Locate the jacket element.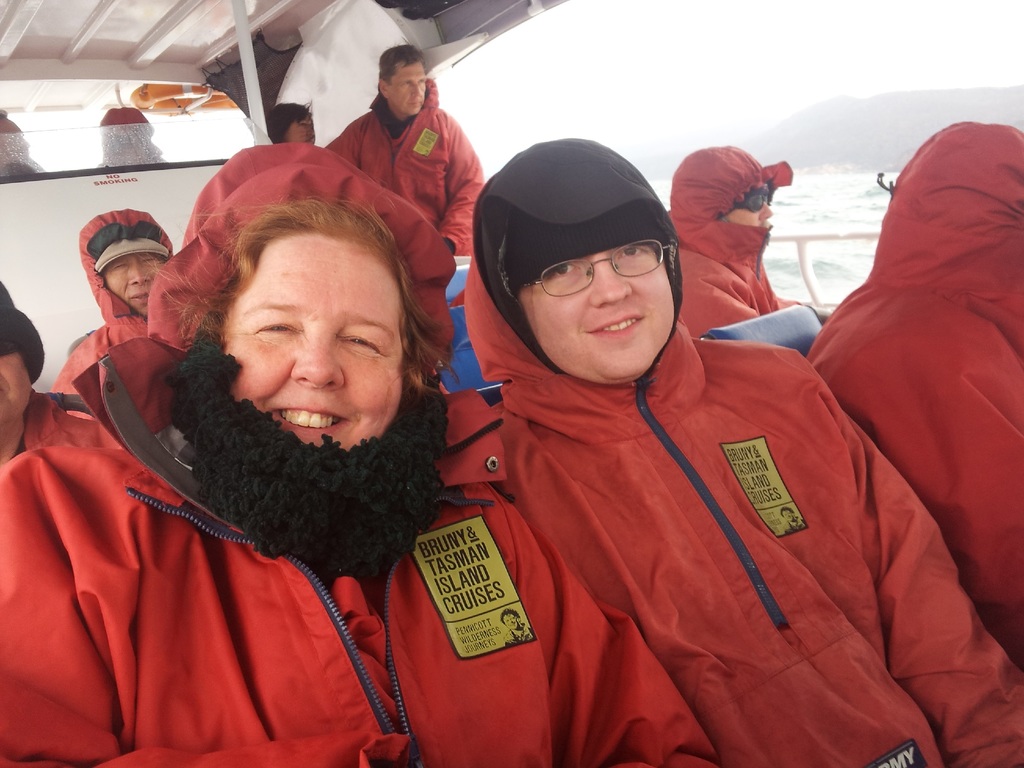
Element bbox: select_region(54, 208, 175, 398).
